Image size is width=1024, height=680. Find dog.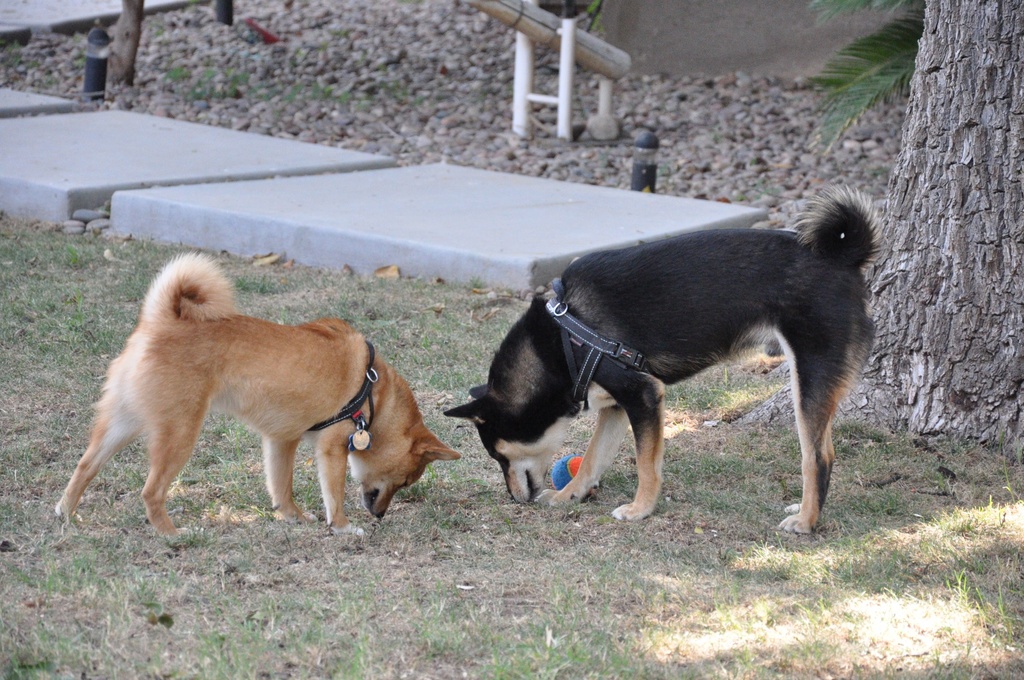
<bbox>52, 255, 461, 537</bbox>.
